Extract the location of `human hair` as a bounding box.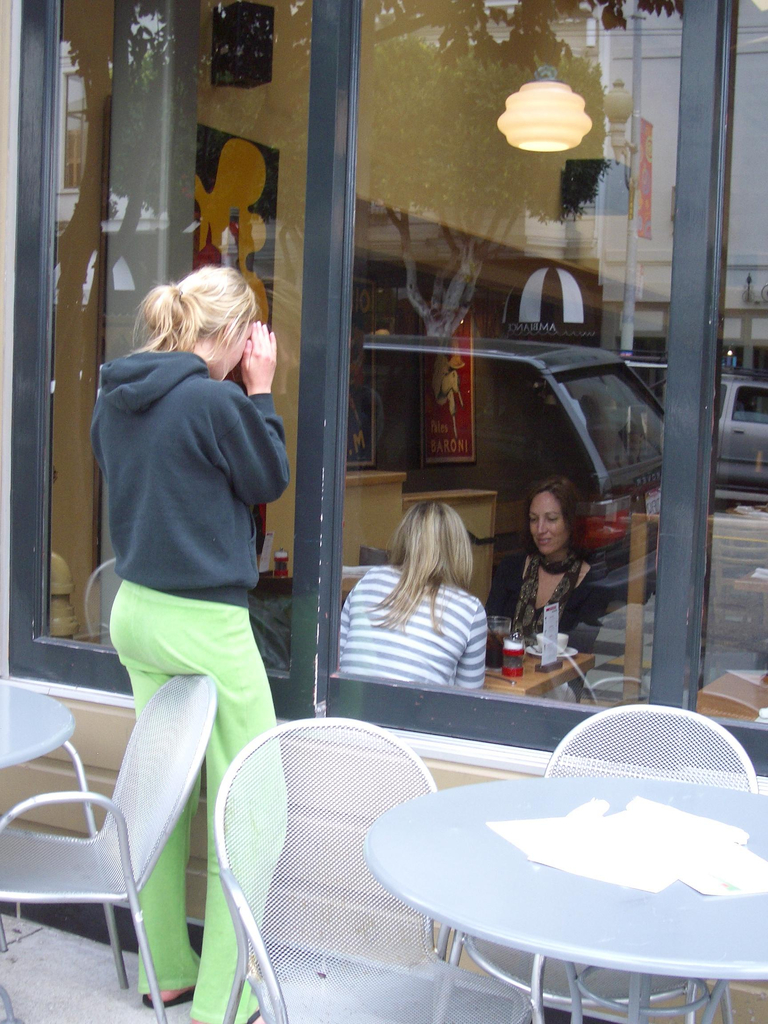
bbox=[363, 497, 472, 641].
